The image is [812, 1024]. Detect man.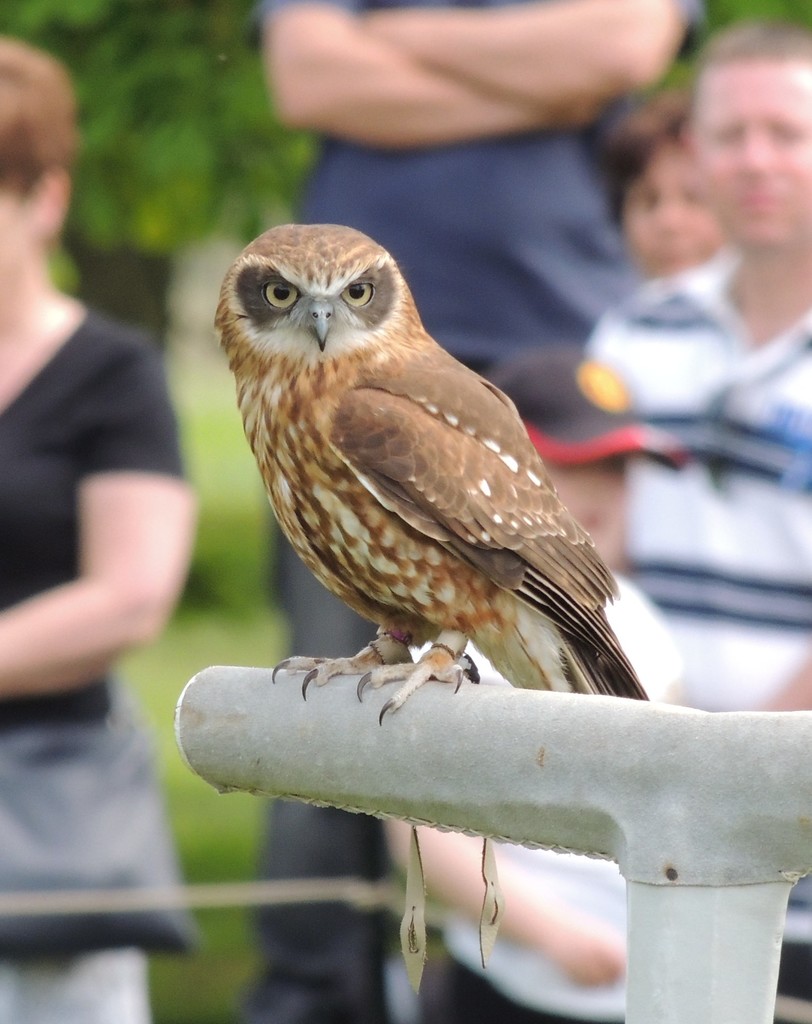
Detection: 566:26:811:1023.
